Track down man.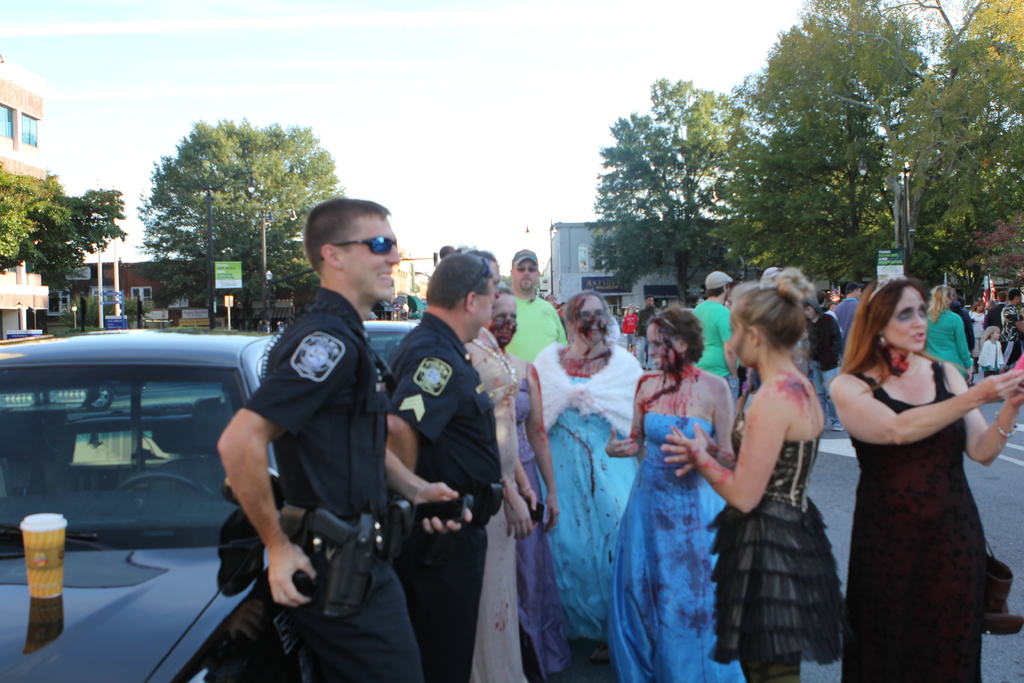
Tracked to locate(637, 296, 657, 369).
